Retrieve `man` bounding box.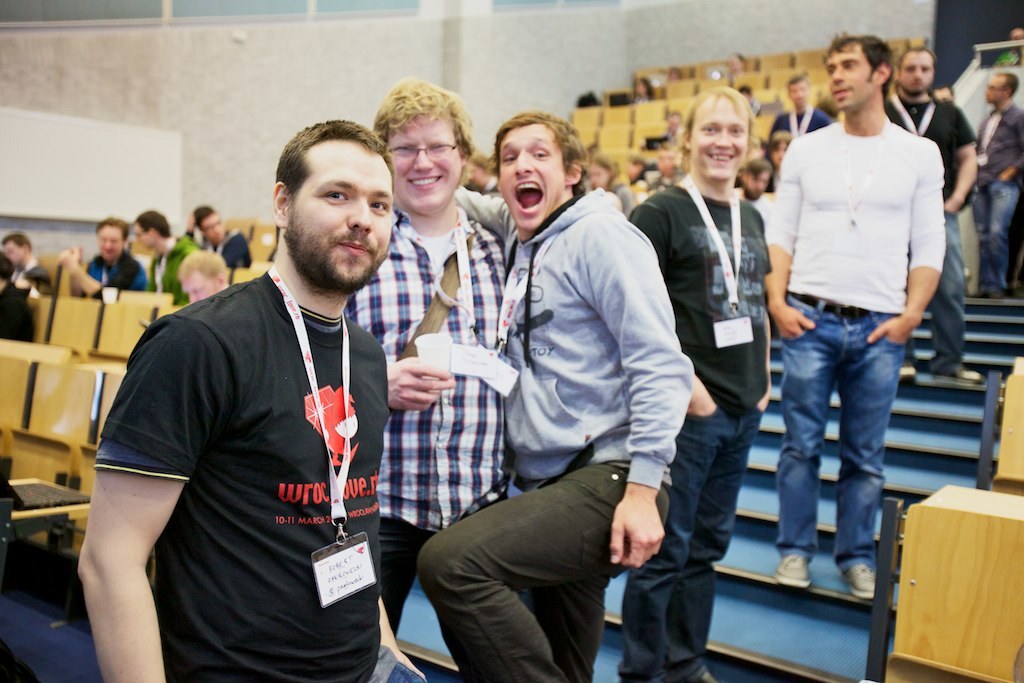
Bounding box: detection(0, 229, 54, 289).
